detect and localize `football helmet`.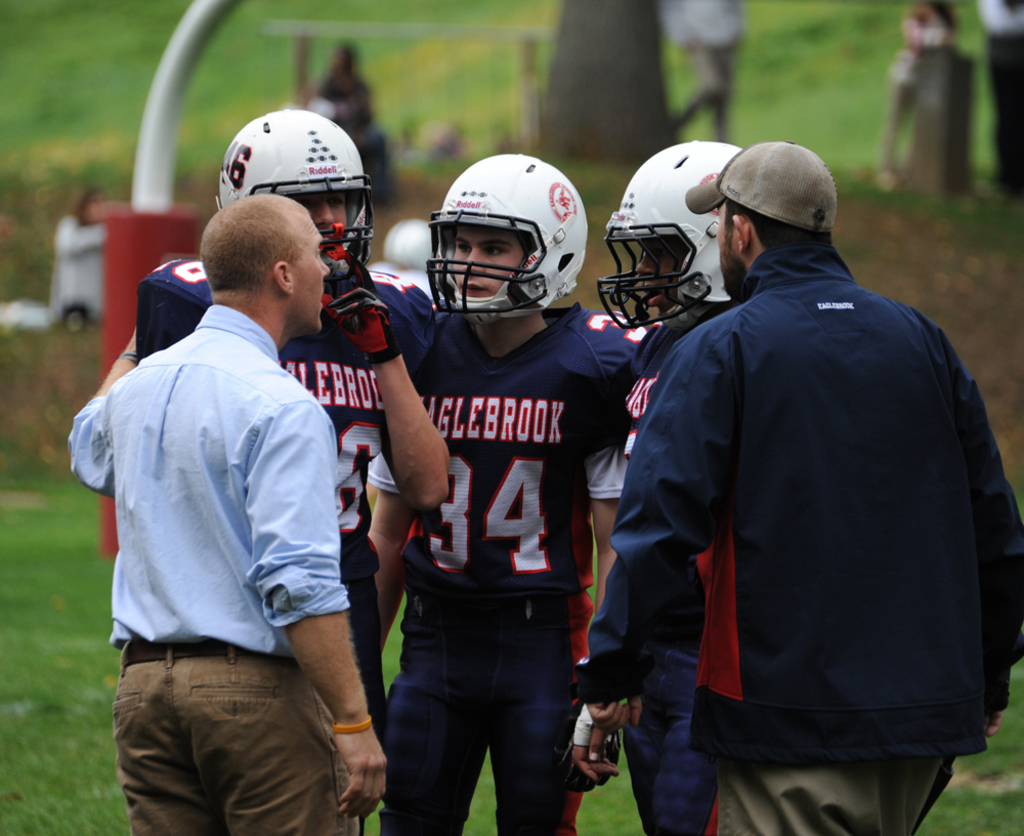
Localized at 428, 158, 590, 319.
